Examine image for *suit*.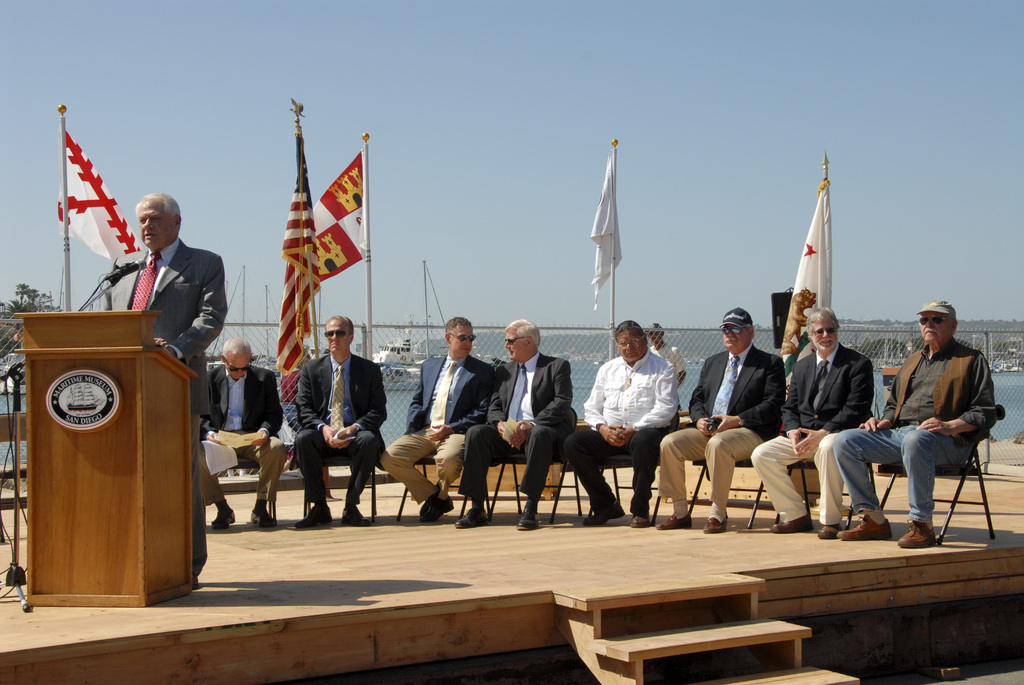
Examination result: left=654, top=347, right=779, bottom=531.
